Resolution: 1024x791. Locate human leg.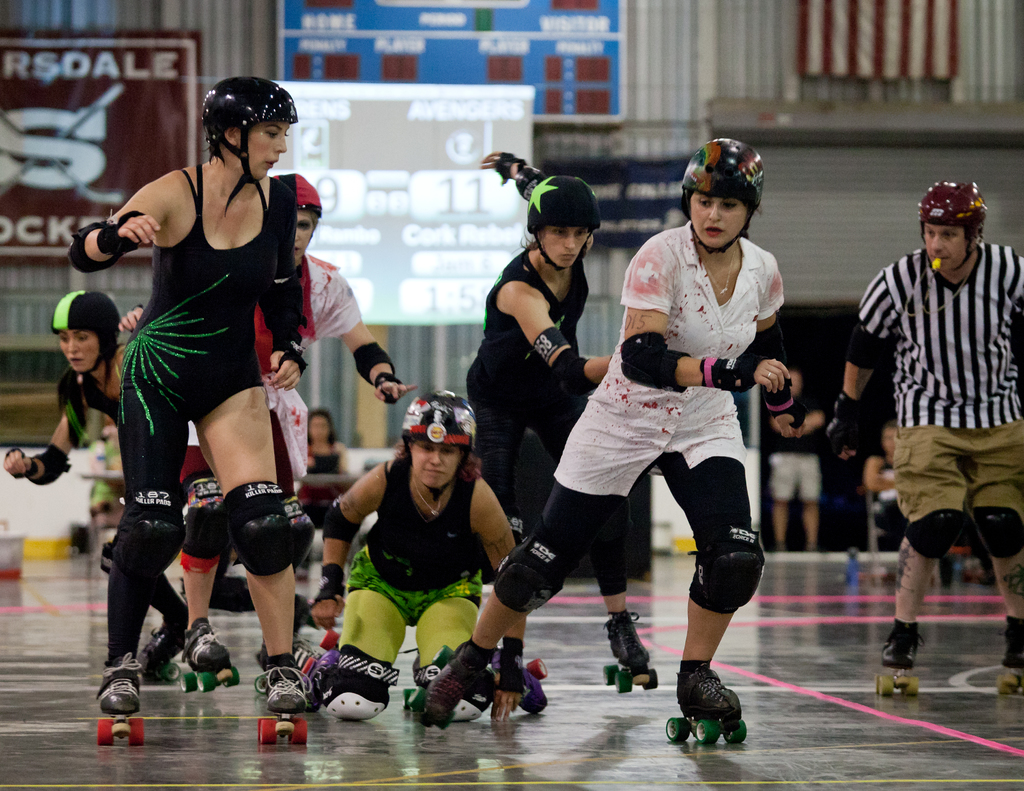
<box>798,462,822,548</box>.
